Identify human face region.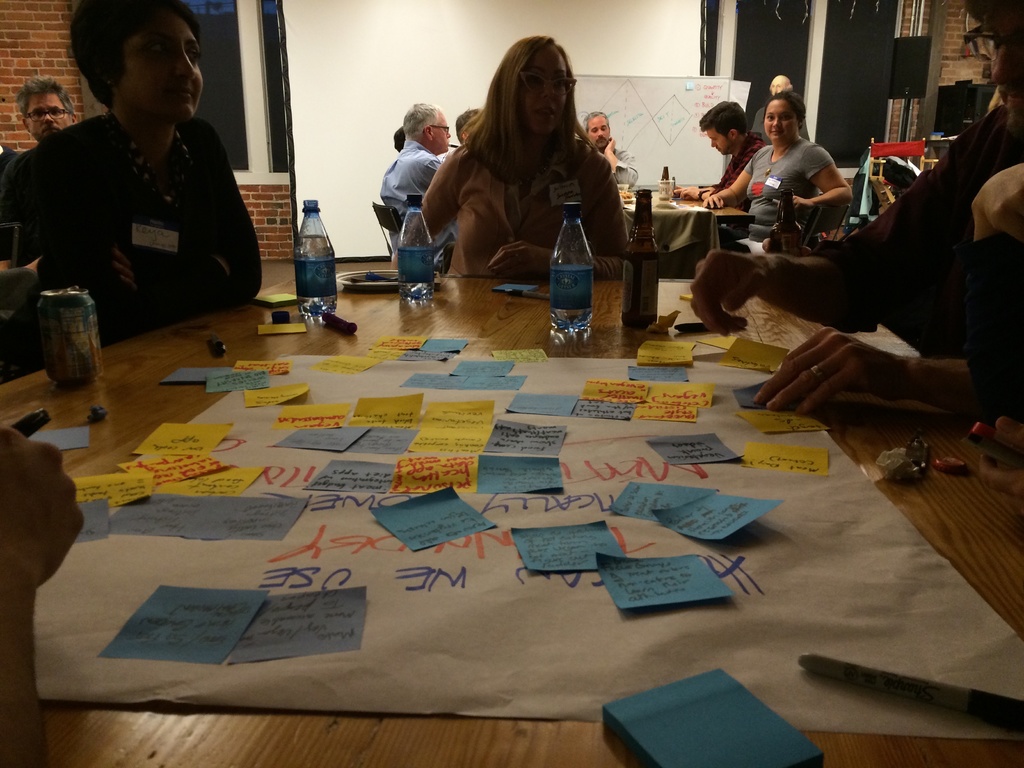
Region: <box>422,104,454,154</box>.
